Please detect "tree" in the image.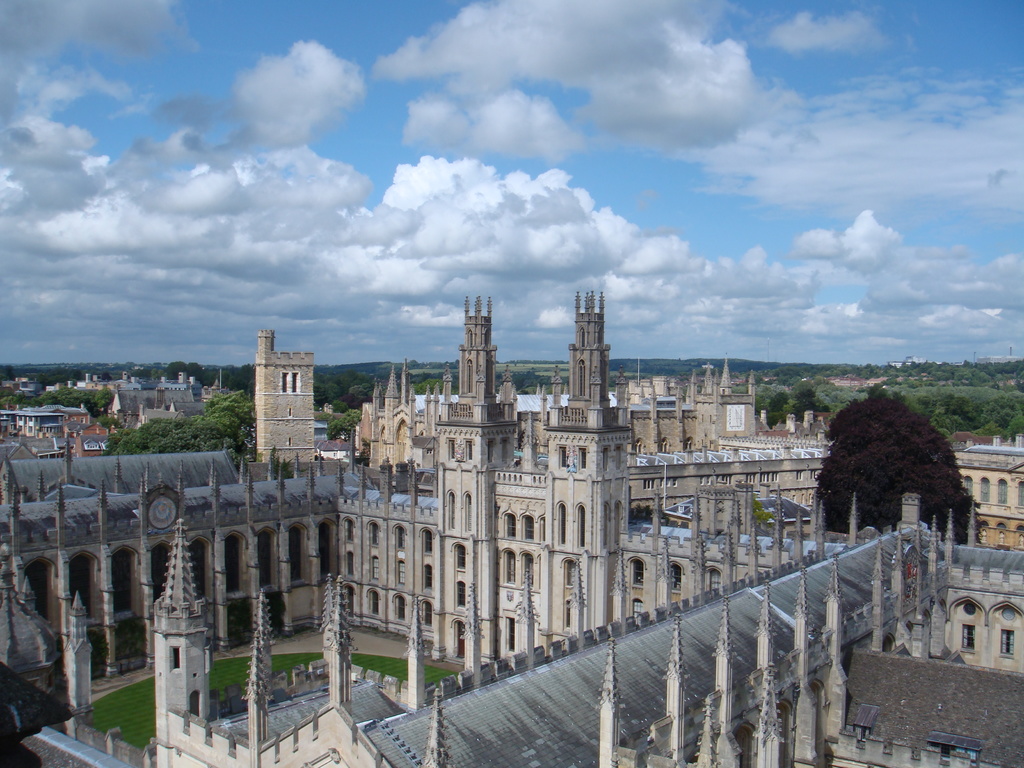
[left=988, top=387, right=1018, bottom=419].
